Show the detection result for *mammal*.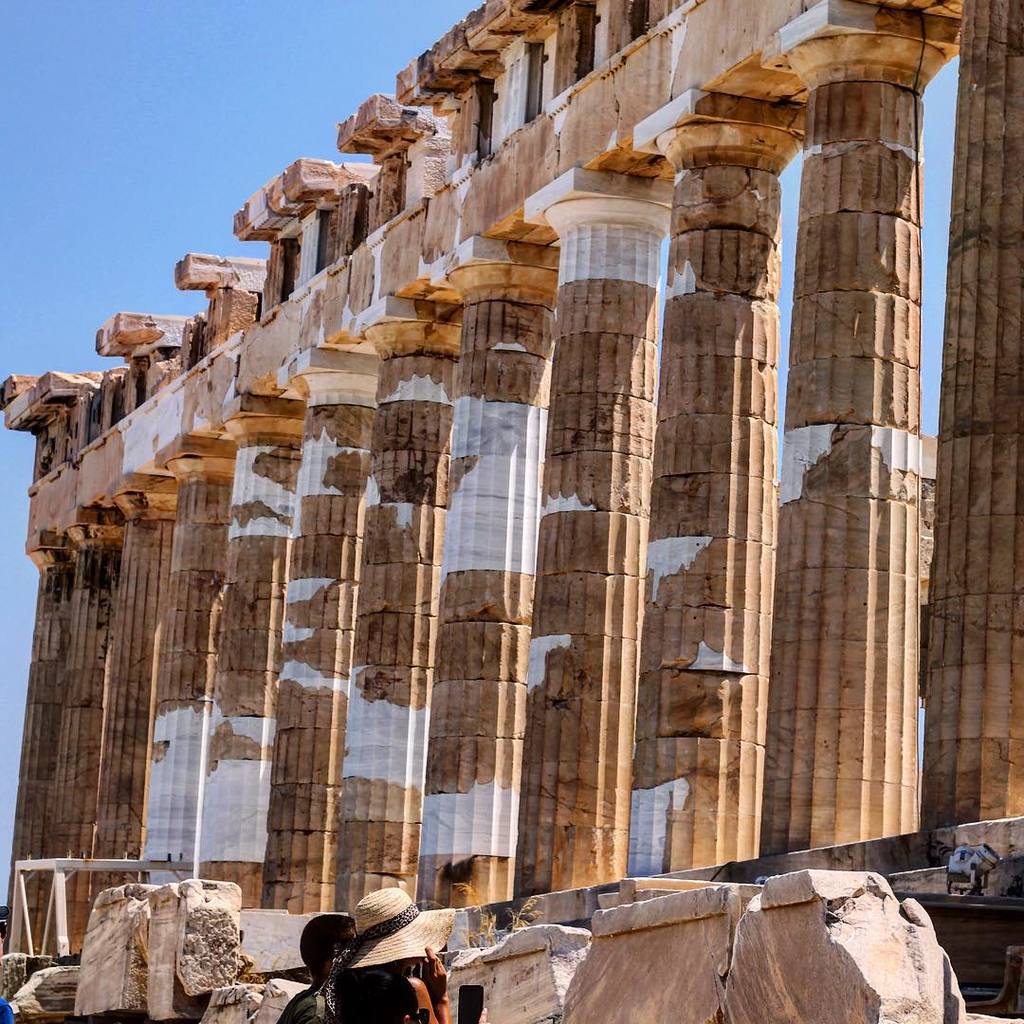
bbox=(304, 874, 455, 1023).
